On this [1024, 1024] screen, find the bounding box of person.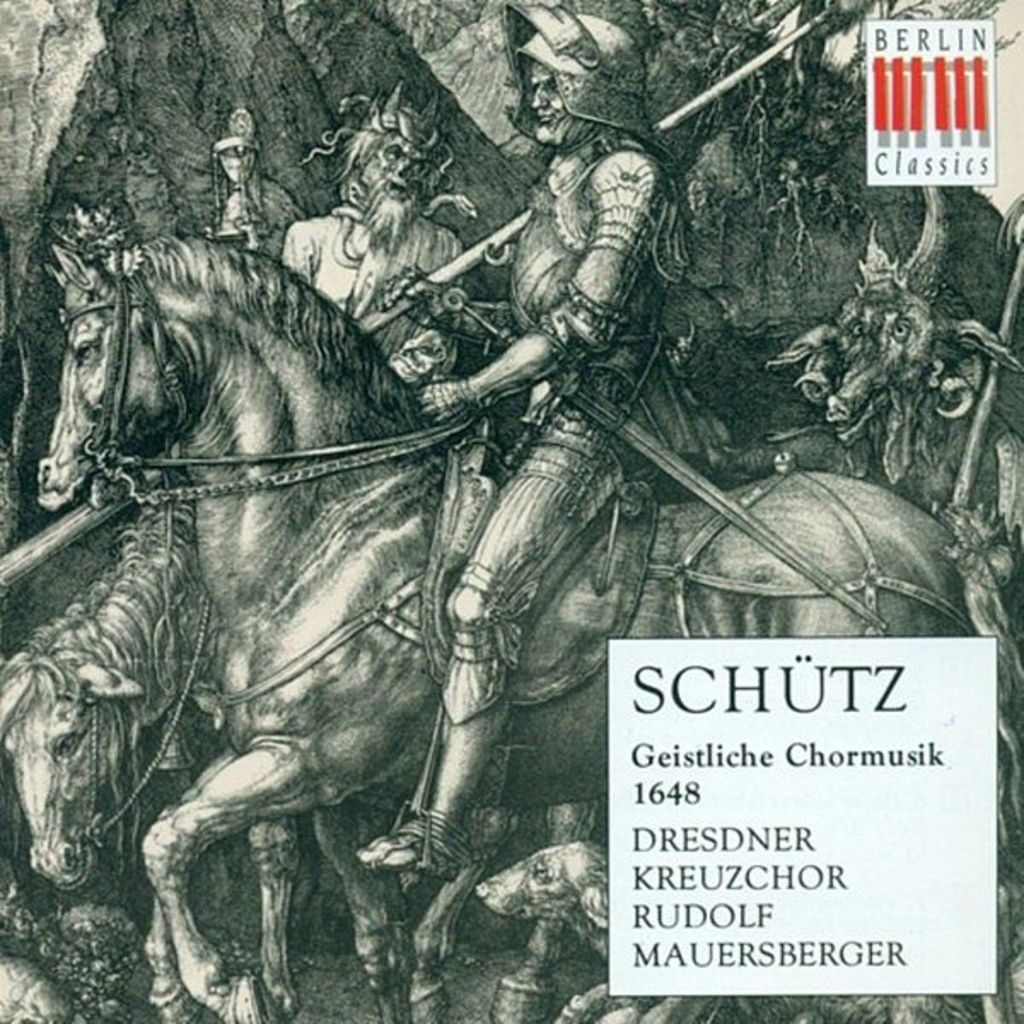
Bounding box: x1=172 y1=109 x2=265 y2=249.
